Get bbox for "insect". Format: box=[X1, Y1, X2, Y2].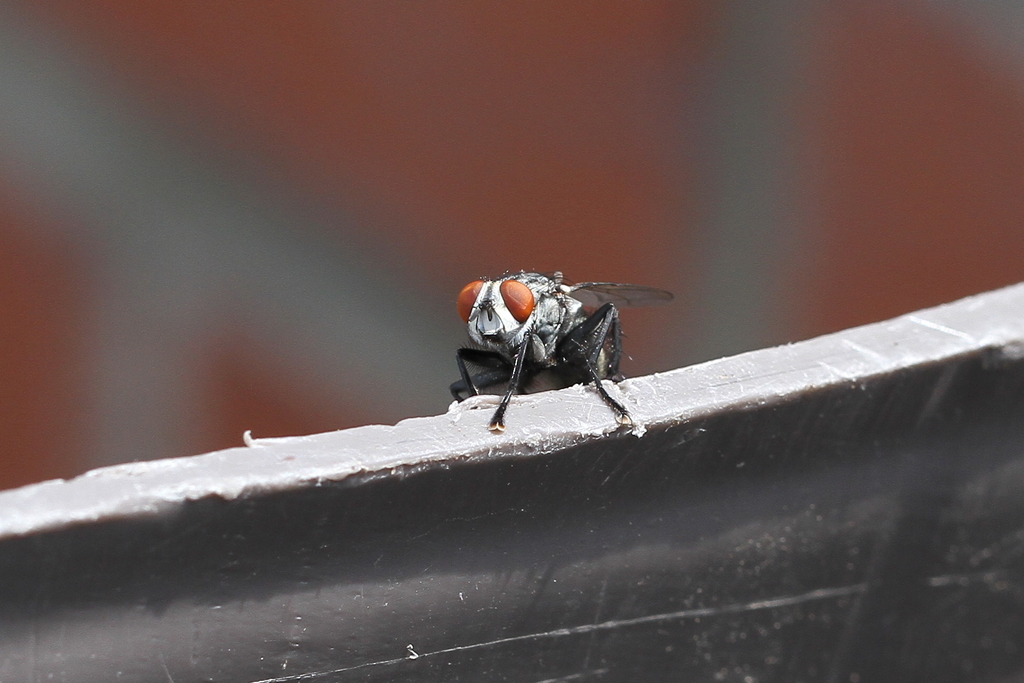
box=[446, 267, 678, 440].
